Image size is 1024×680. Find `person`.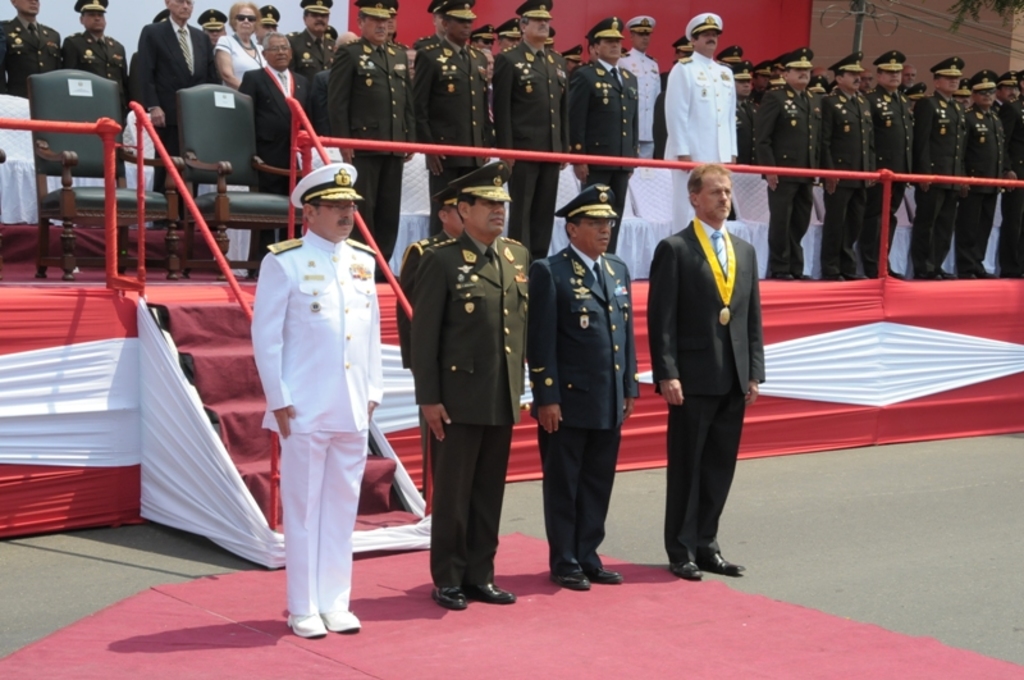
x1=650 y1=32 x2=692 y2=154.
